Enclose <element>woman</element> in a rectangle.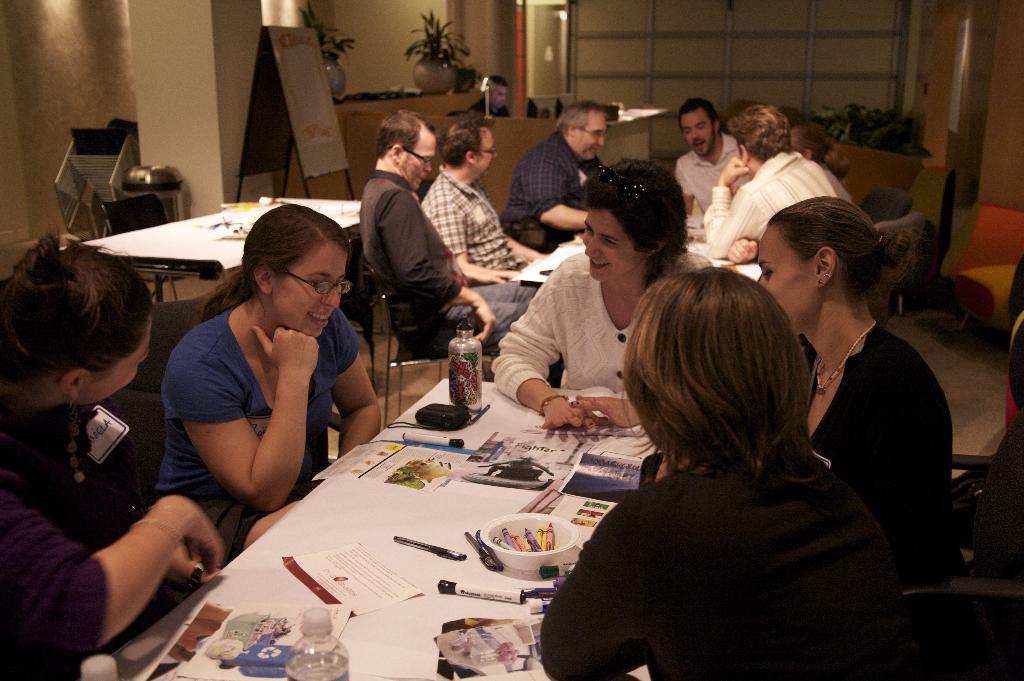
Rect(0, 233, 225, 680).
